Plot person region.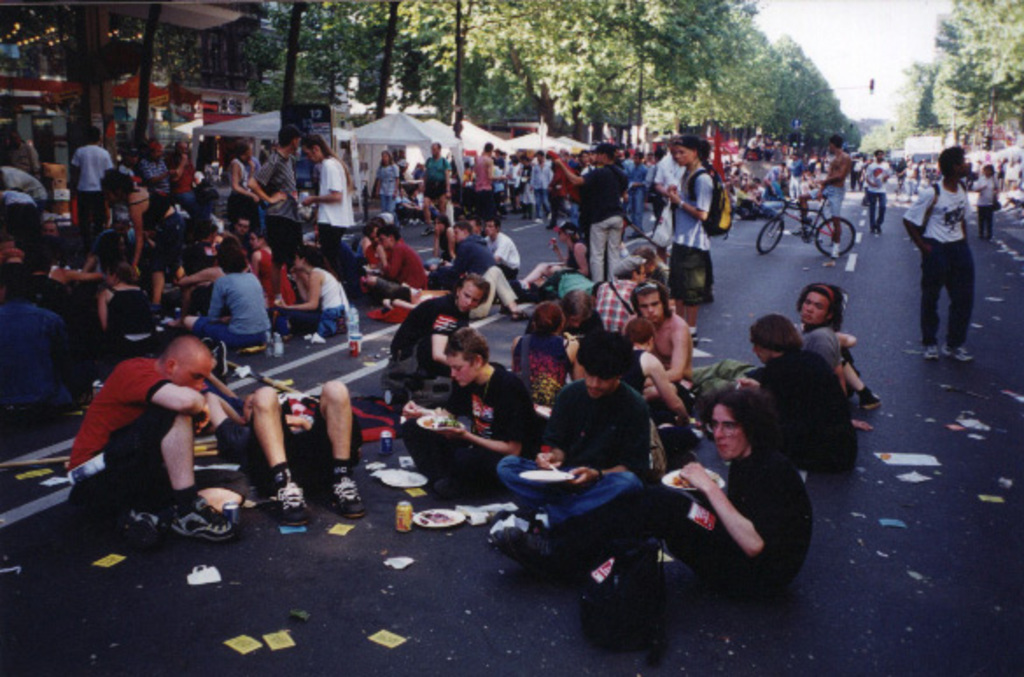
Plotted at (x1=635, y1=278, x2=693, y2=380).
